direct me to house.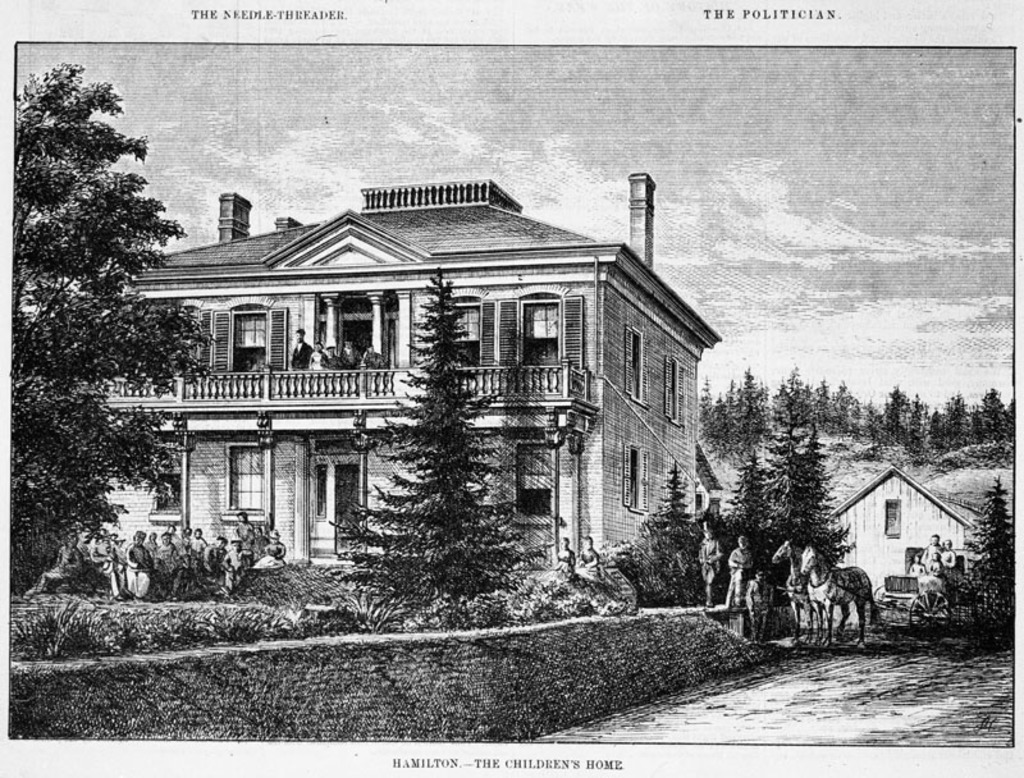
Direction: select_region(131, 166, 721, 608).
